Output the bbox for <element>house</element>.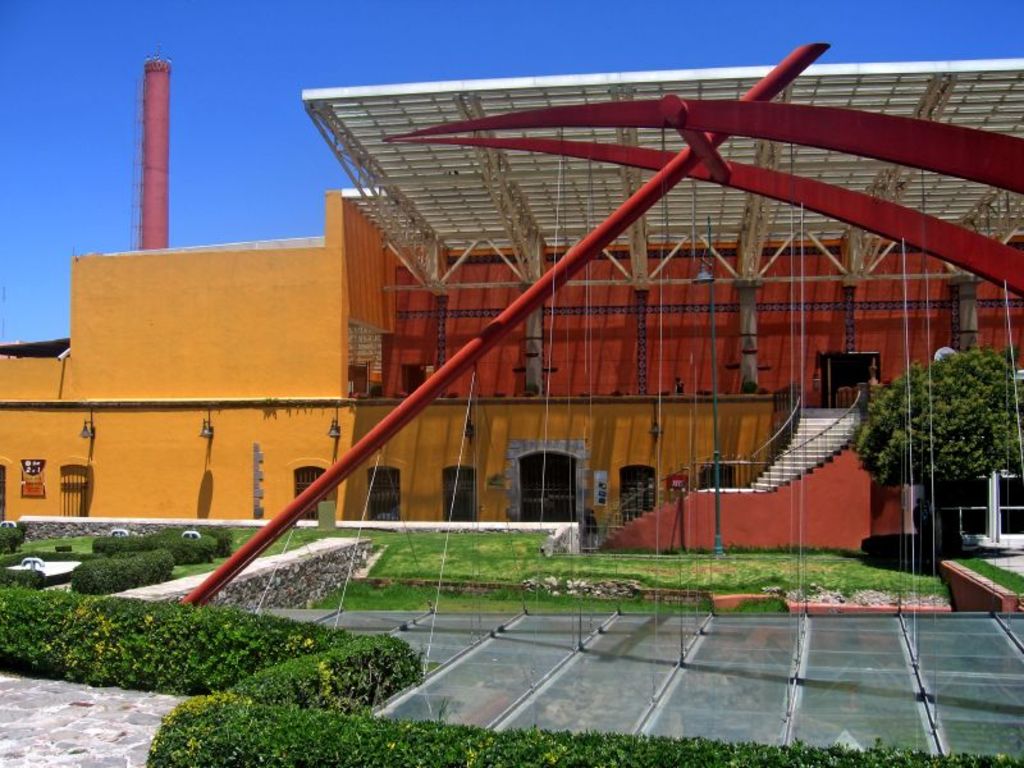
detection(0, 207, 338, 531).
